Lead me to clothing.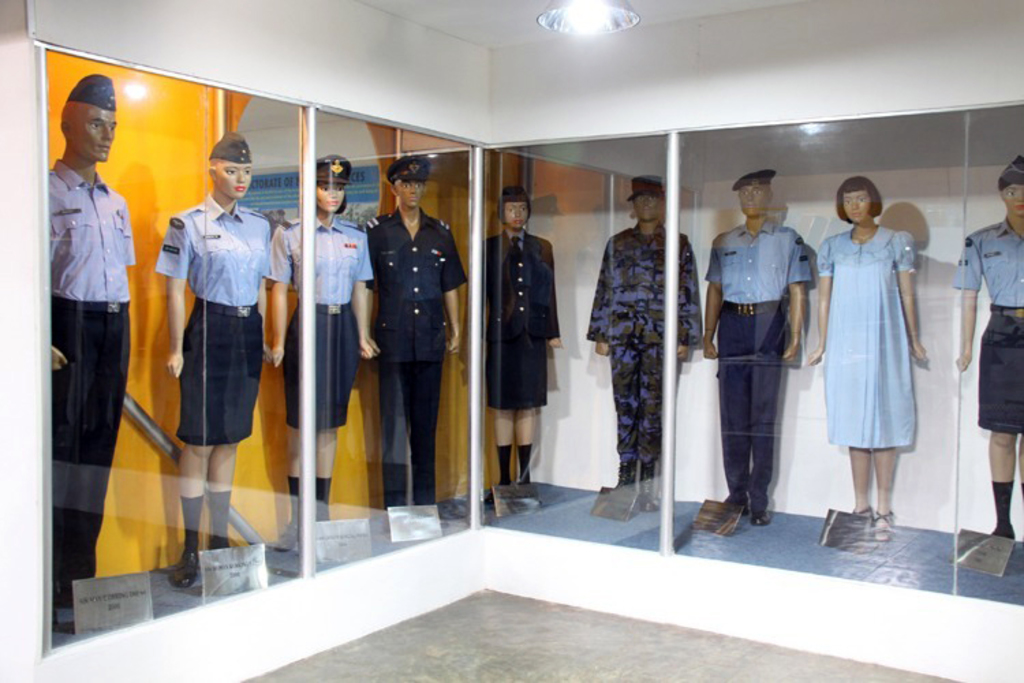
Lead to bbox=[715, 169, 821, 525].
